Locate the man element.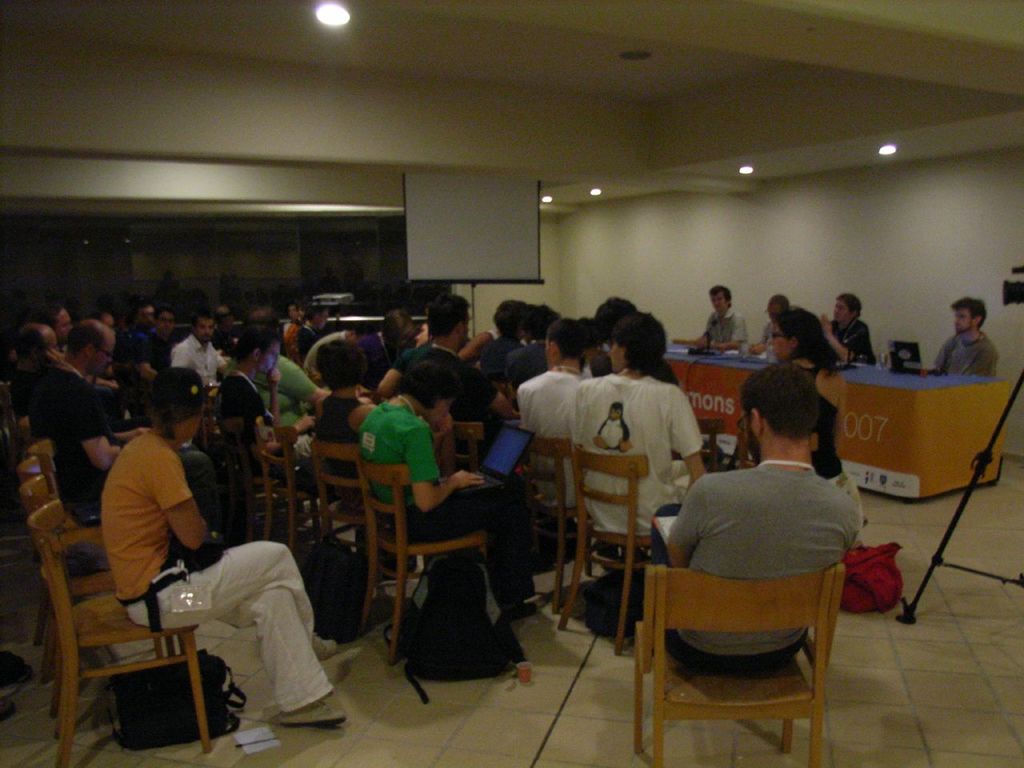
Element bbox: pyautogui.locateOnScreen(356, 353, 543, 614).
